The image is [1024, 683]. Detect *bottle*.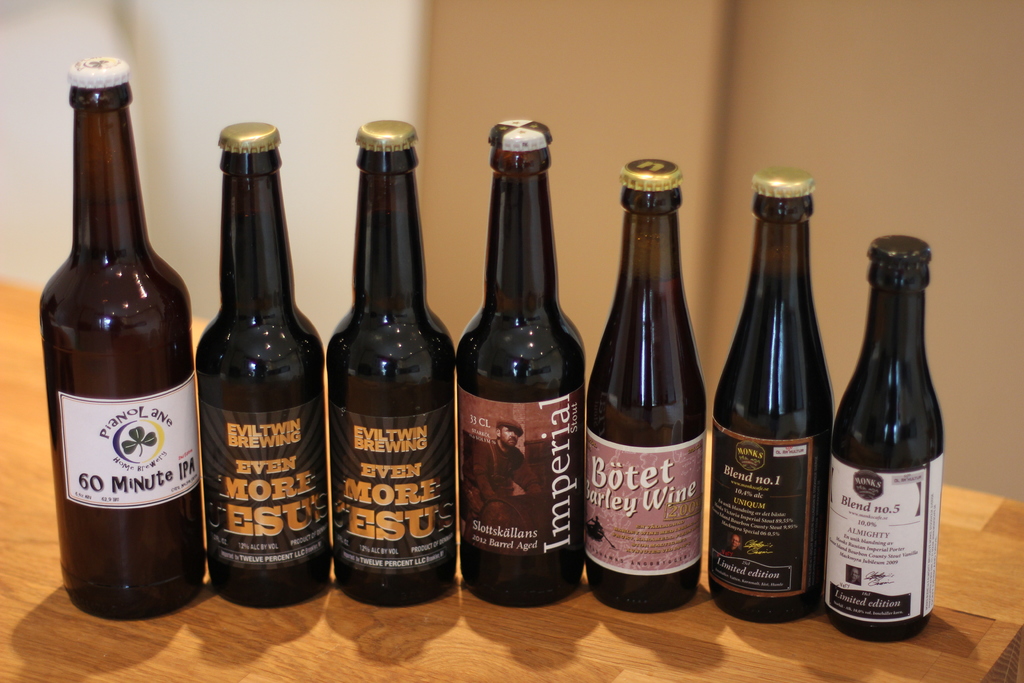
Detection: {"left": 325, "top": 106, "right": 465, "bottom": 602}.
